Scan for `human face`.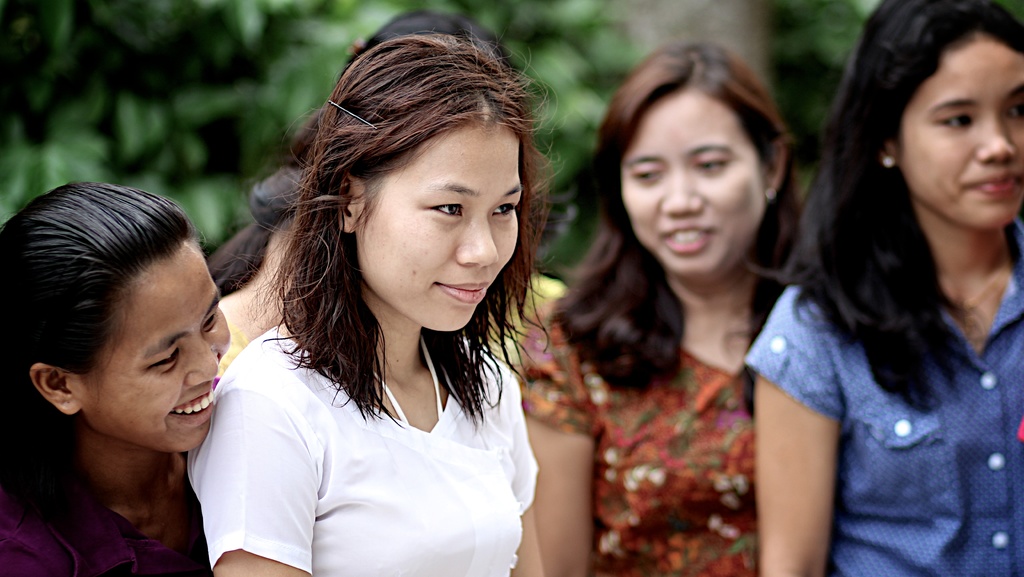
Scan result: pyautogui.locateOnScreen(77, 238, 234, 452).
